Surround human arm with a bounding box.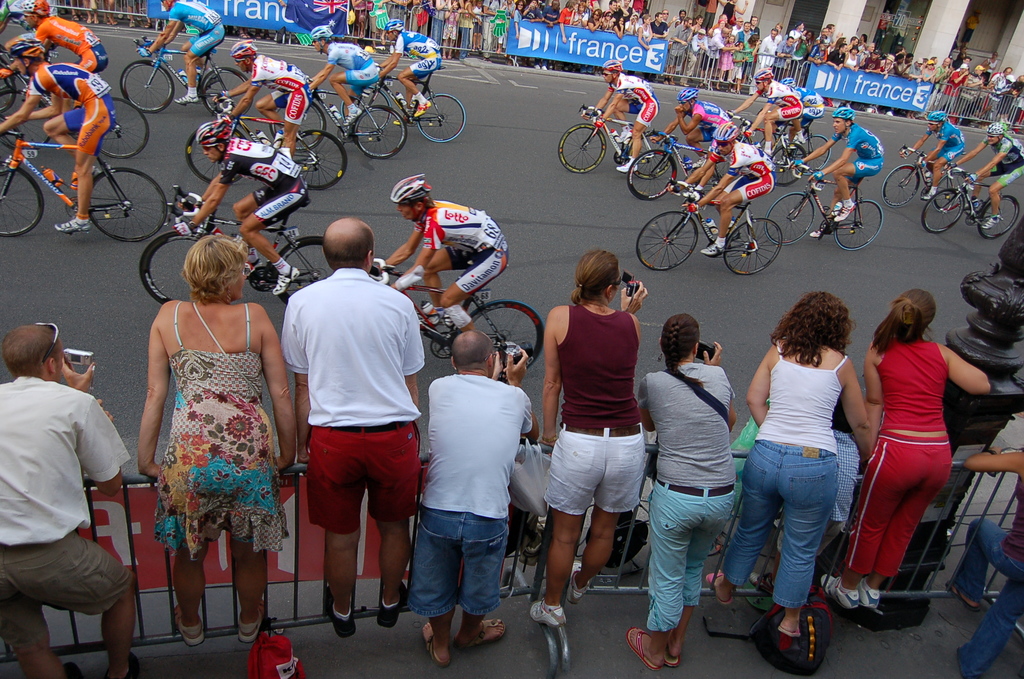
790, 130, 844, 167.
